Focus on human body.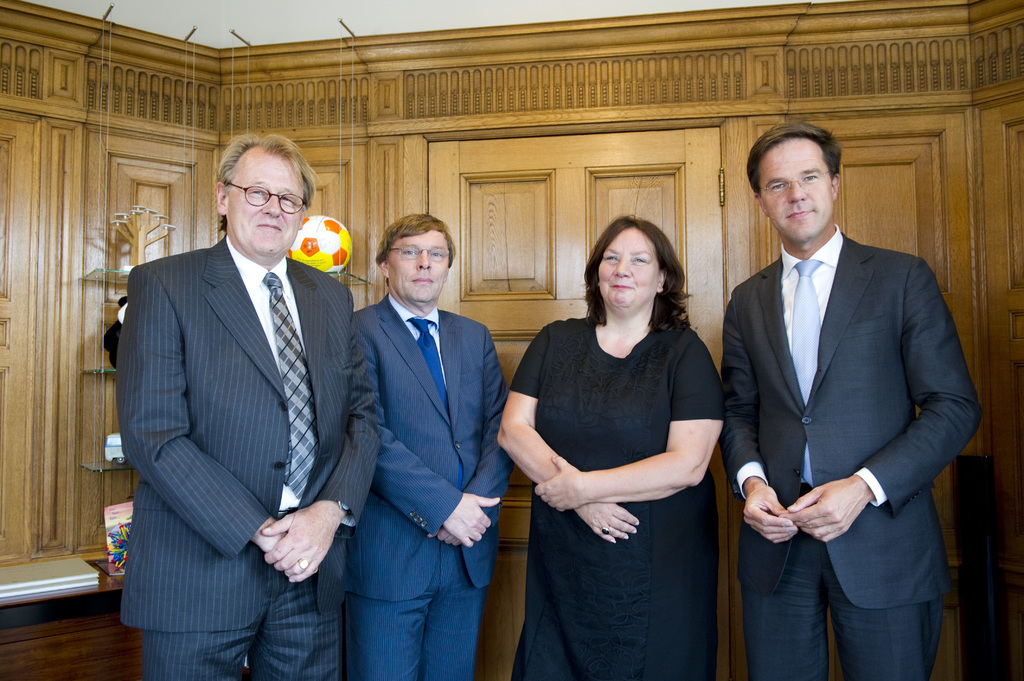
Focused at (x1=724, y1=223, x2=982, y2=680).
